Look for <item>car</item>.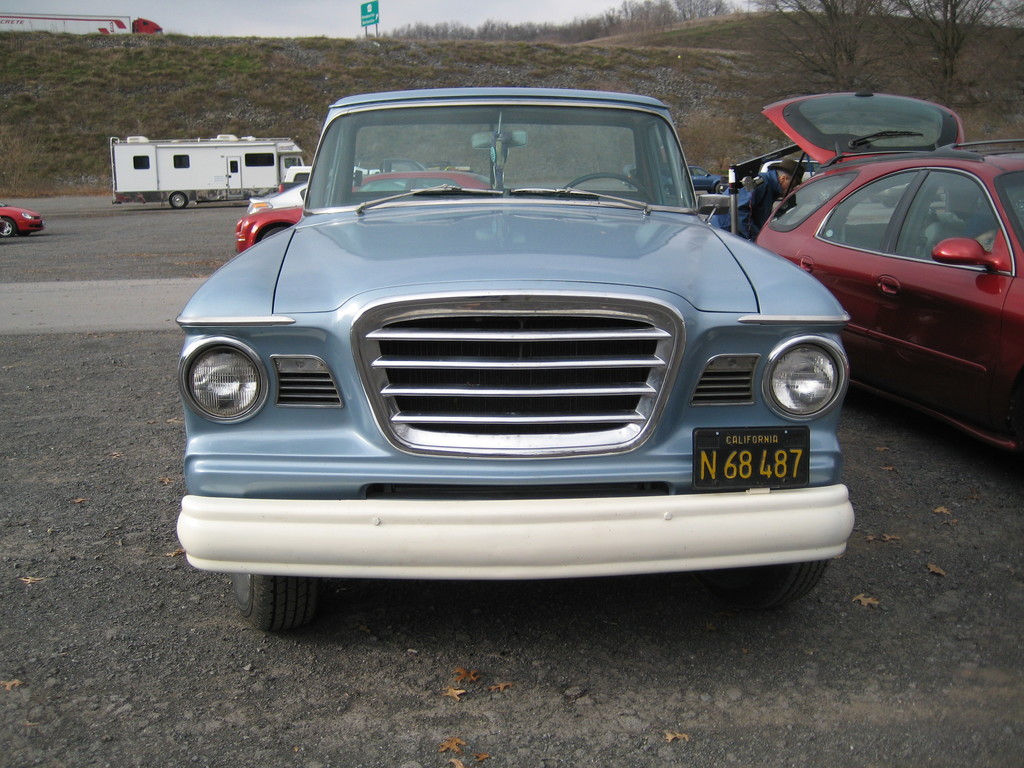
Found: crop(235, 172, 491, 252).
